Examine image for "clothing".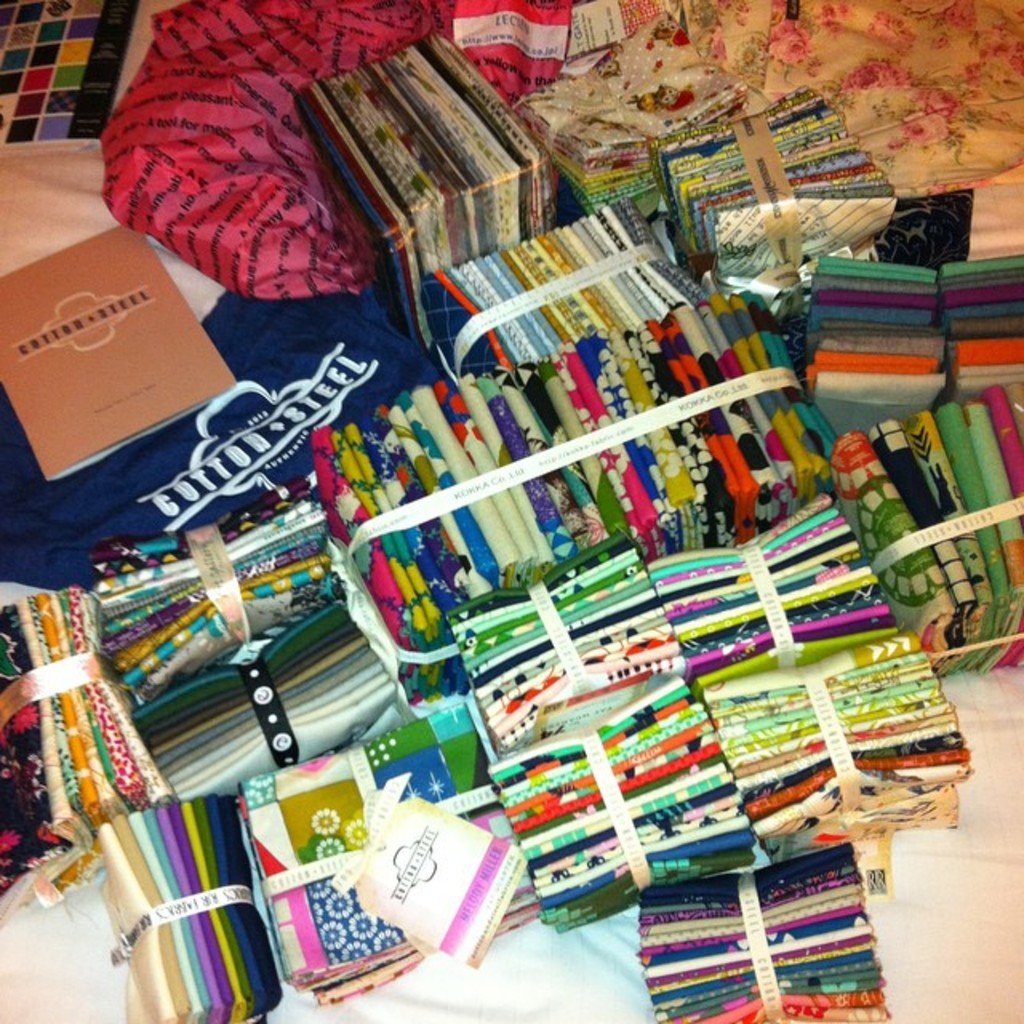
Examination result: <region>830, 424, 955, 672</region>.
